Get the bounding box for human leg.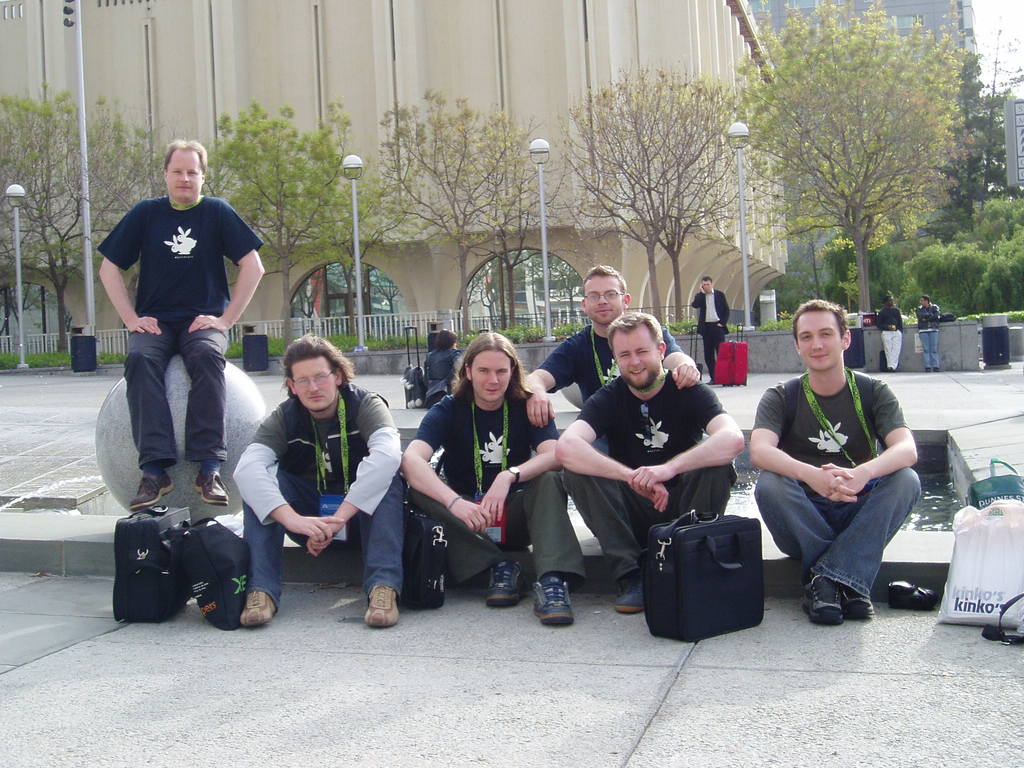
BBox(920, 331, 927, 362).
